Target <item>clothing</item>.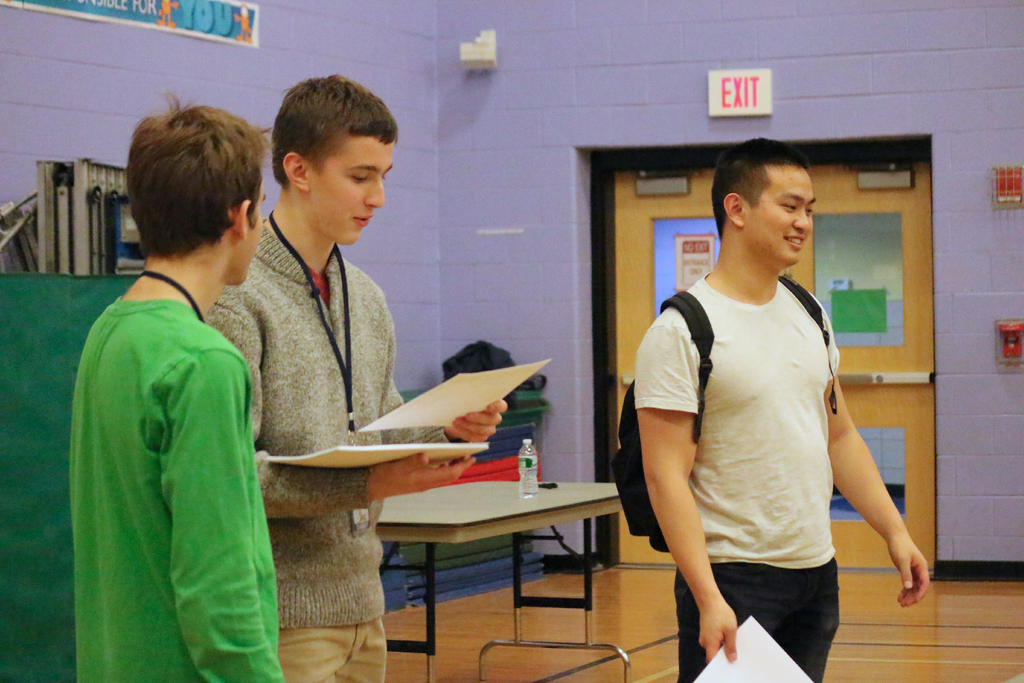
Target region: pyautogui.locateOnScreen(629, 275, 844, 680).
